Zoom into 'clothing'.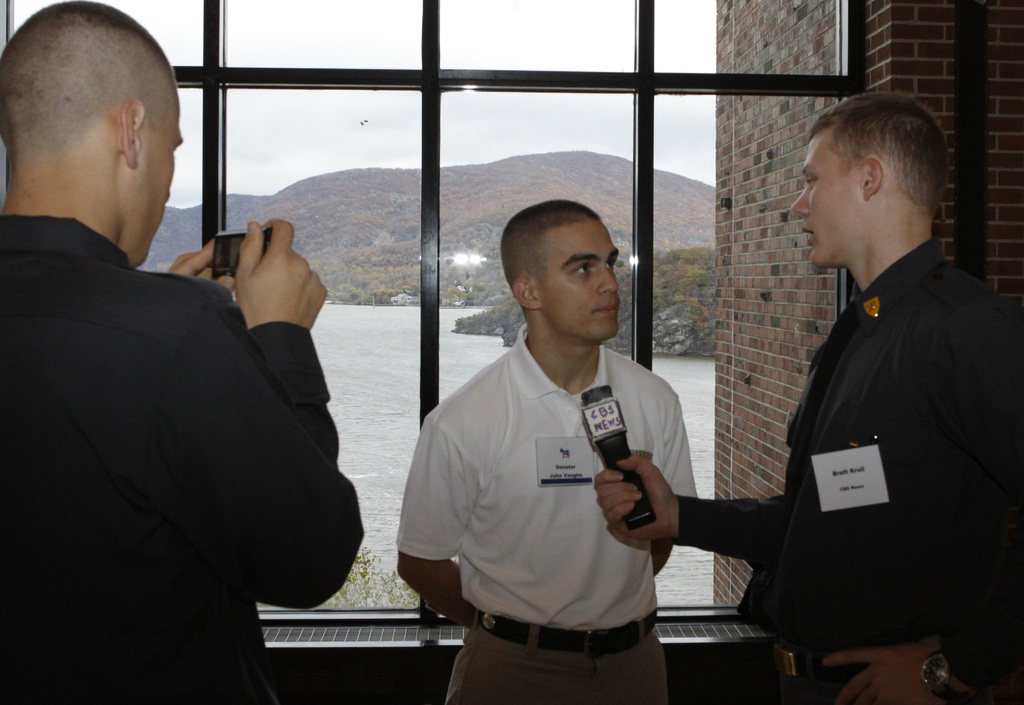
Zoom target: pyautogui.locateOnScreen(391, 320, 696, 704).
